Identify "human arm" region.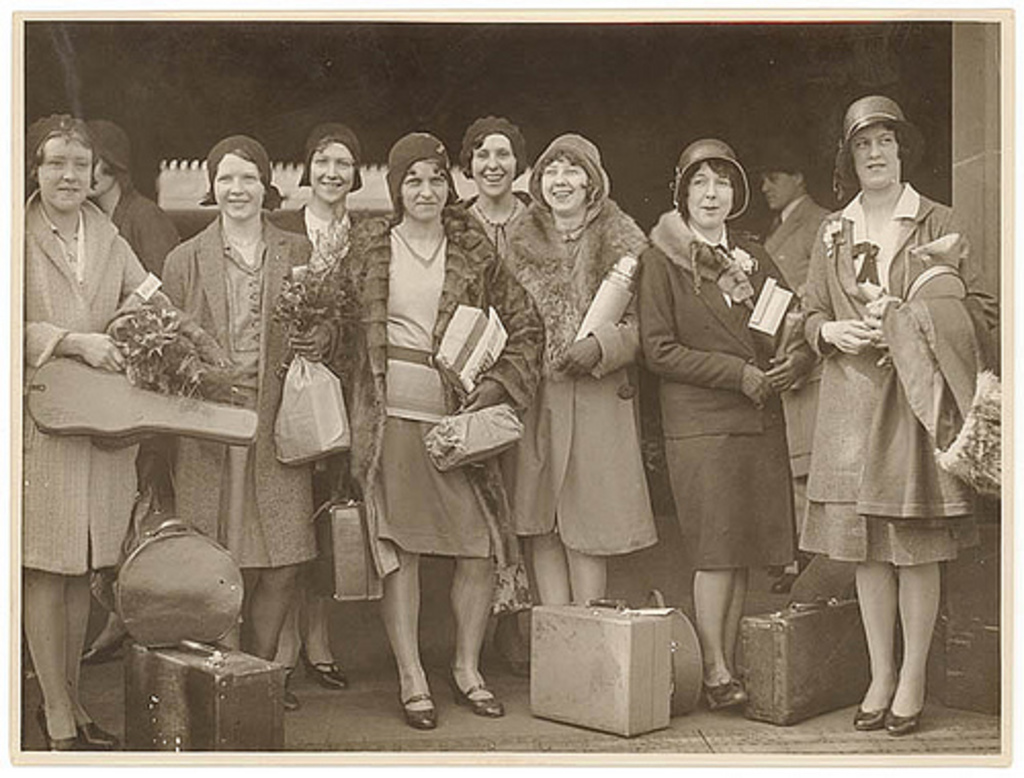
Region: {"left": 127, "top": 237, "right": 227, "bottom": 364}.
